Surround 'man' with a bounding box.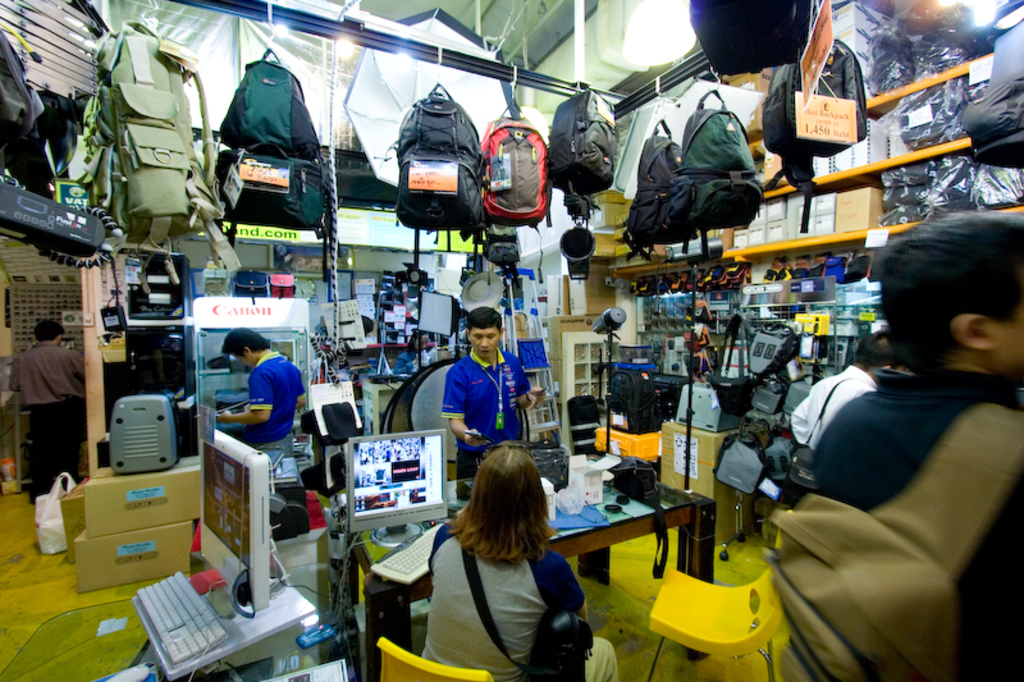
[764, 193, 1023, 660].
